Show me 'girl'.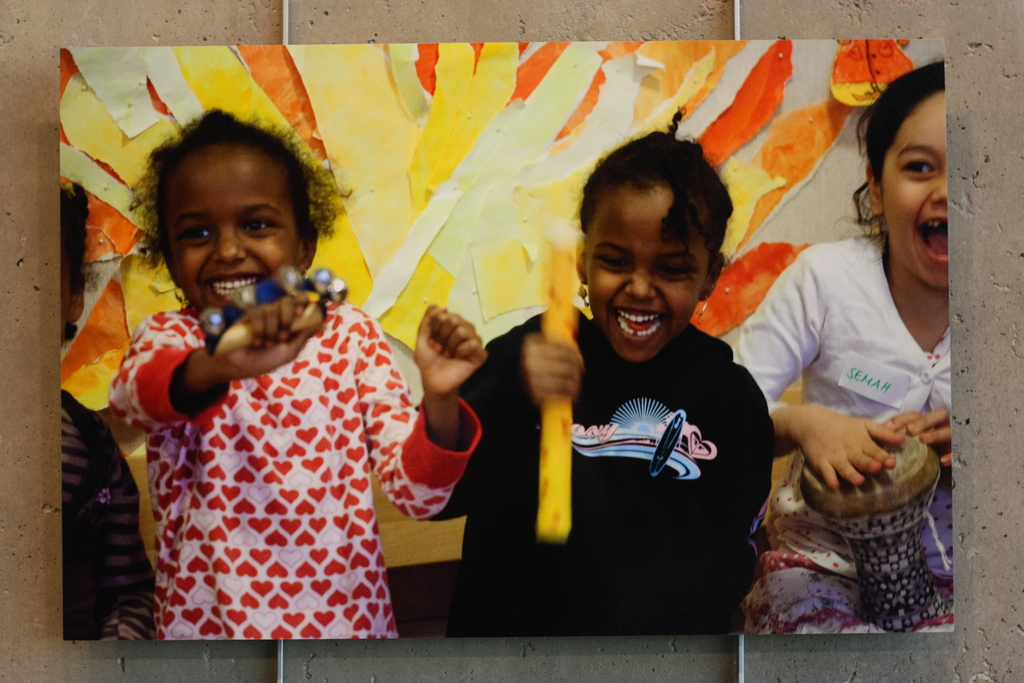
'girl' is here: (726, 58, 954, 632).
